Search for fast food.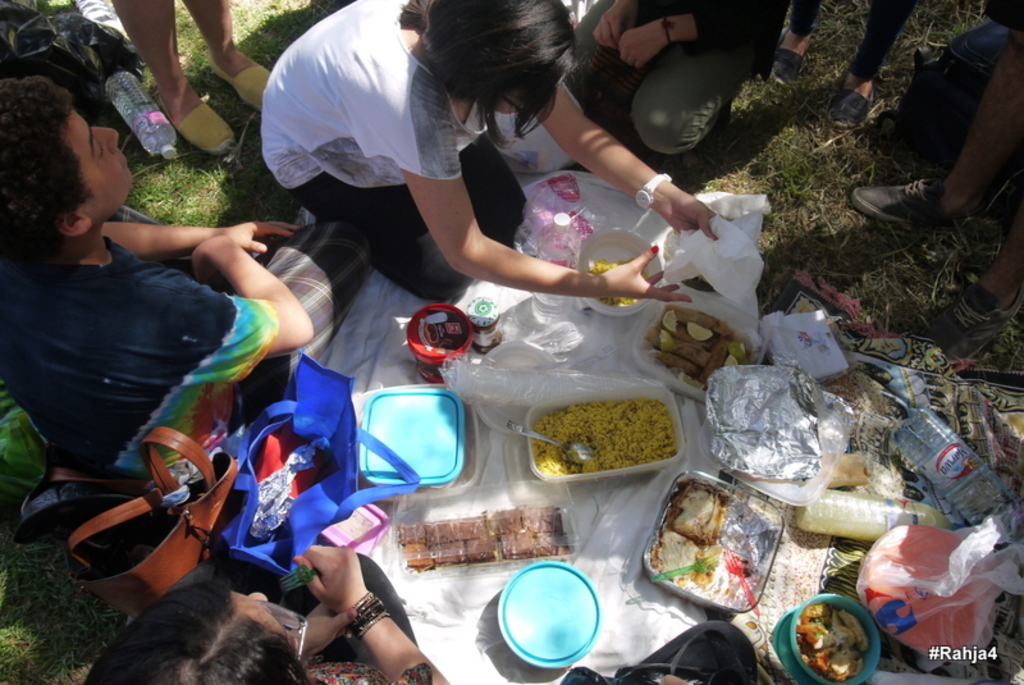
Found at region(431, 539, 465, 568).
